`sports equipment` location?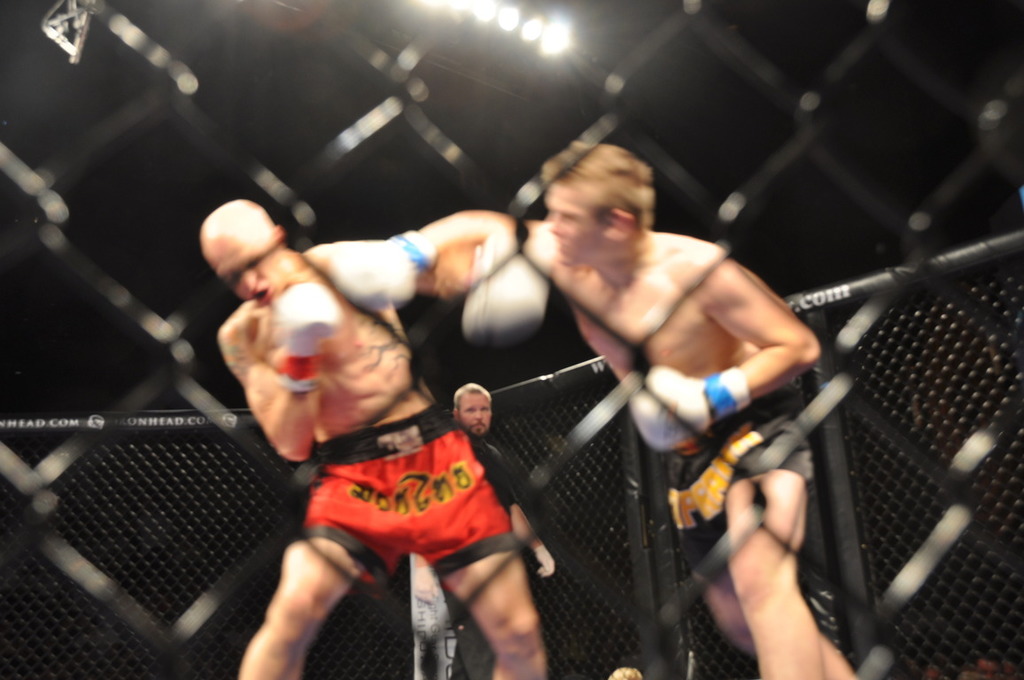
{"left": 624, "top": 367, "right": 743, "bottom": 457}
